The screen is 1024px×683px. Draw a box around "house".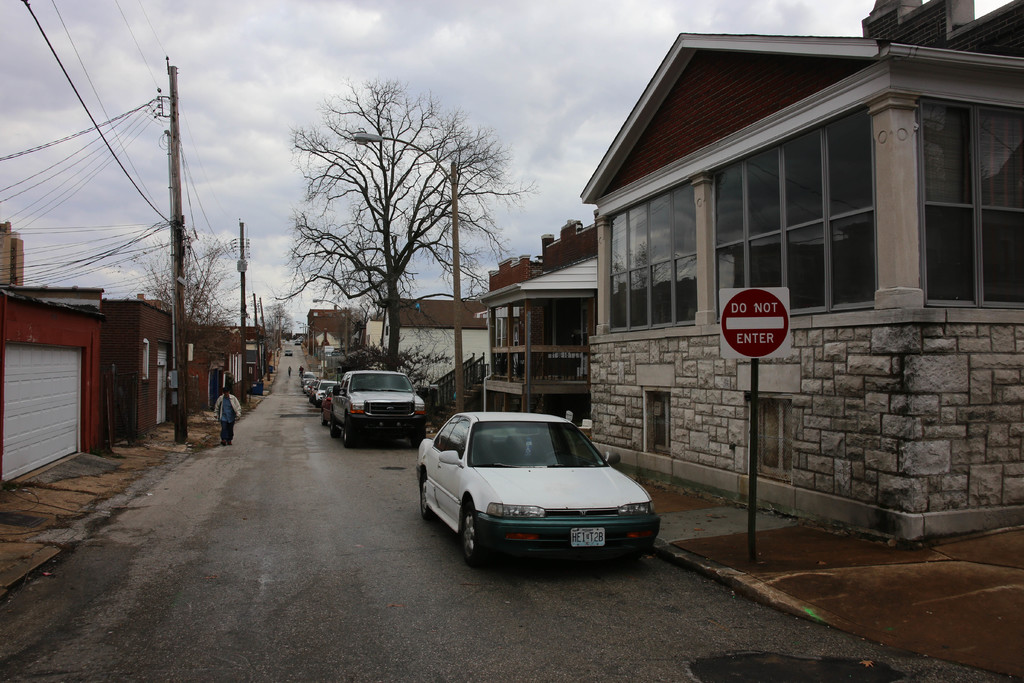
region(581, 6, 1022, 537).
